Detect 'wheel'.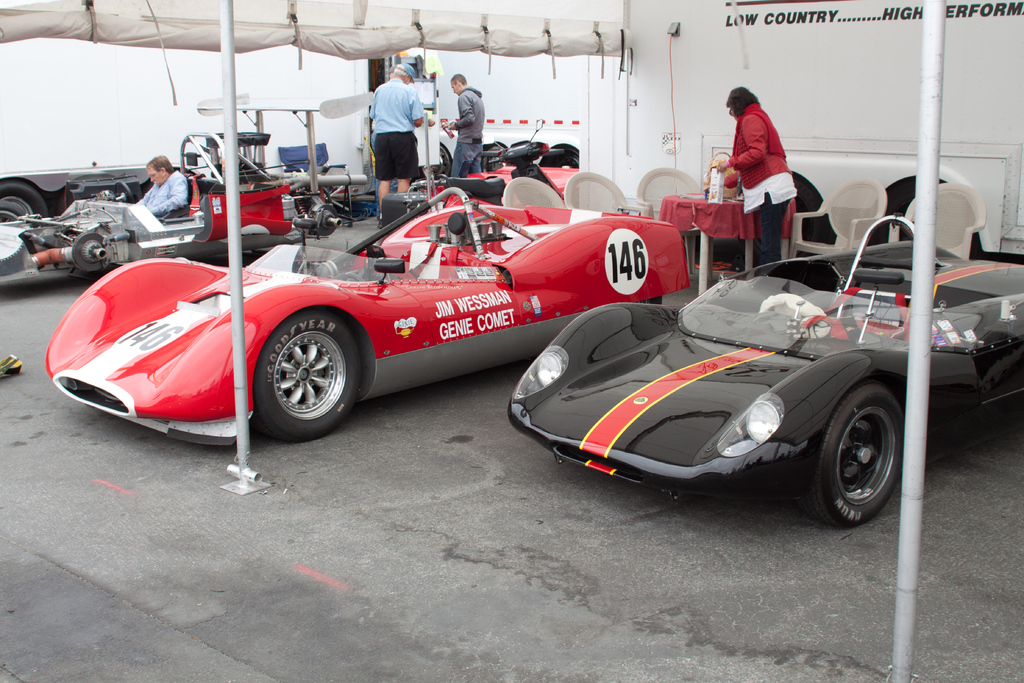
Detected at 640 293 660 306.
